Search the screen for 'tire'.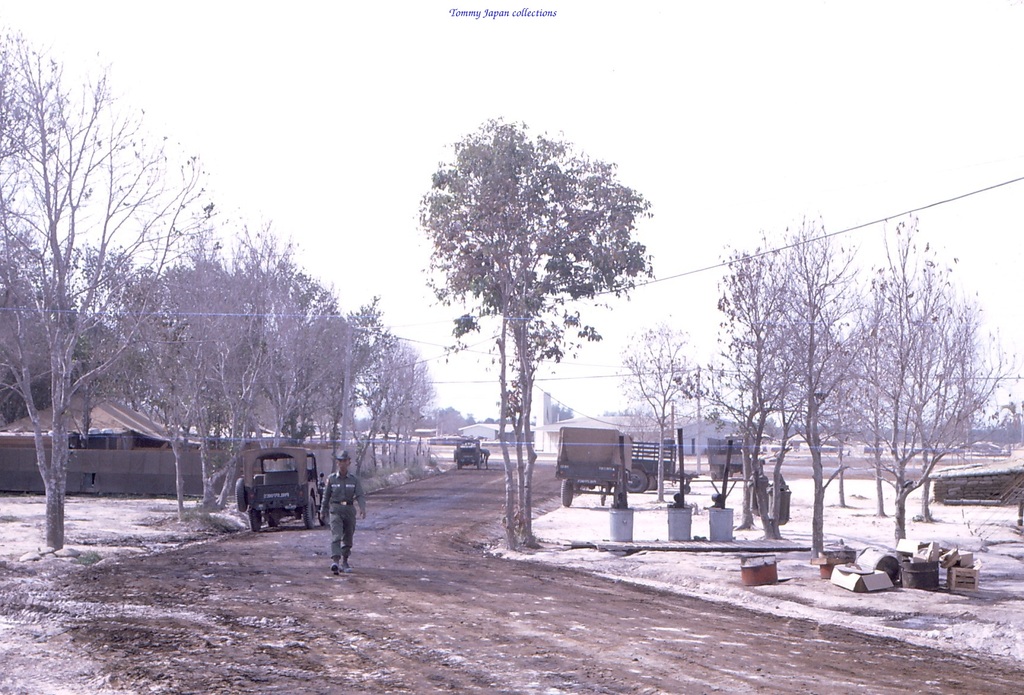
Found at bbox=[316, 509, 331, 523].
